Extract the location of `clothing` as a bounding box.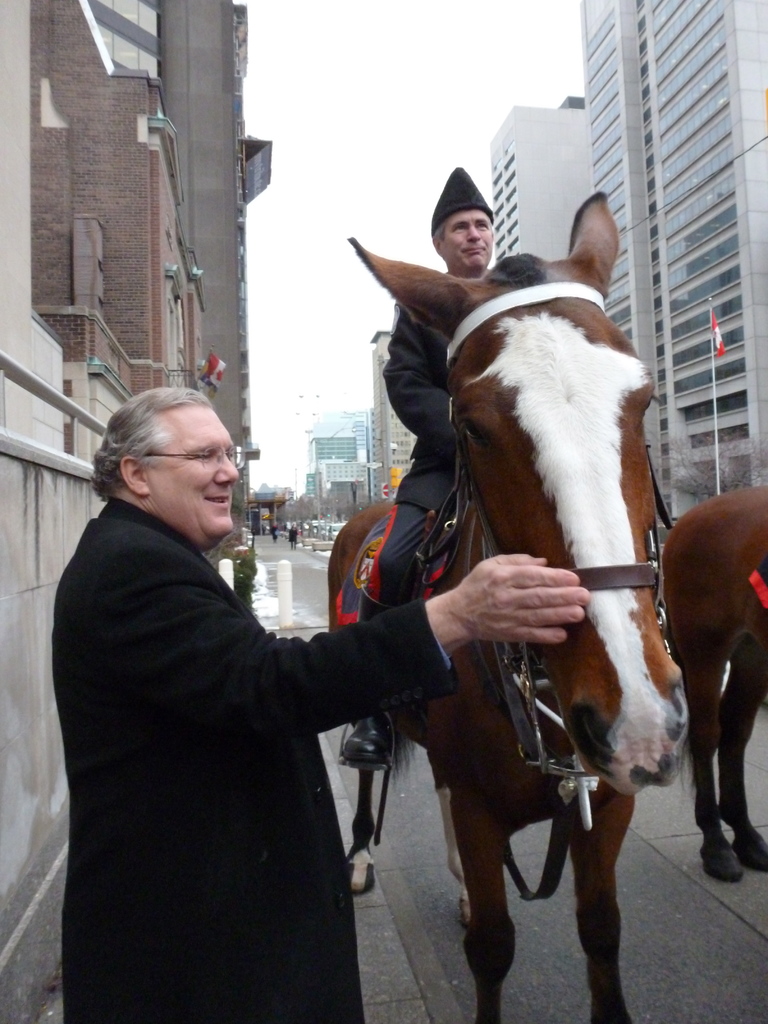
locate(41, 407, 402, 1022).
